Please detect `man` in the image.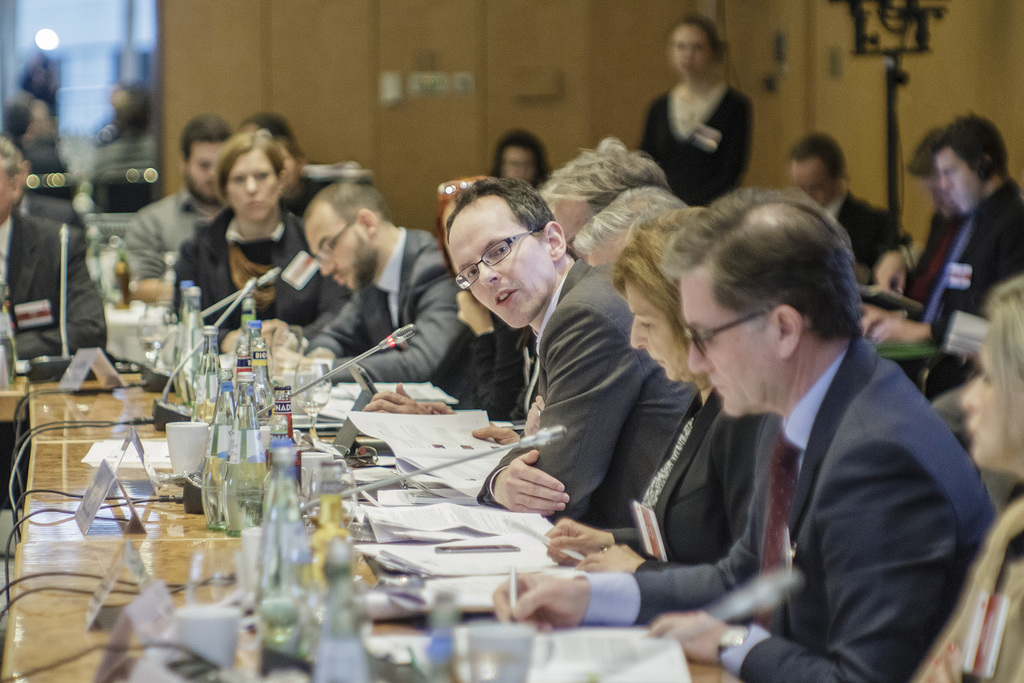
<box>781,133,903,290</box>.
